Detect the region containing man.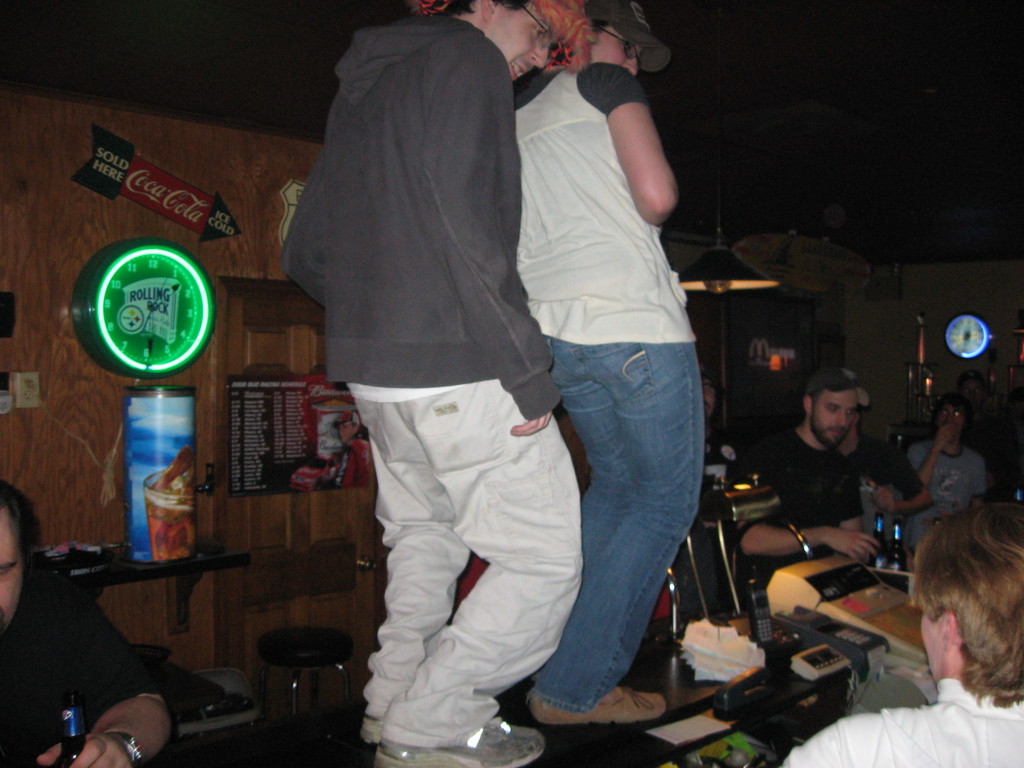
crop(511, 0, 708, 729).
